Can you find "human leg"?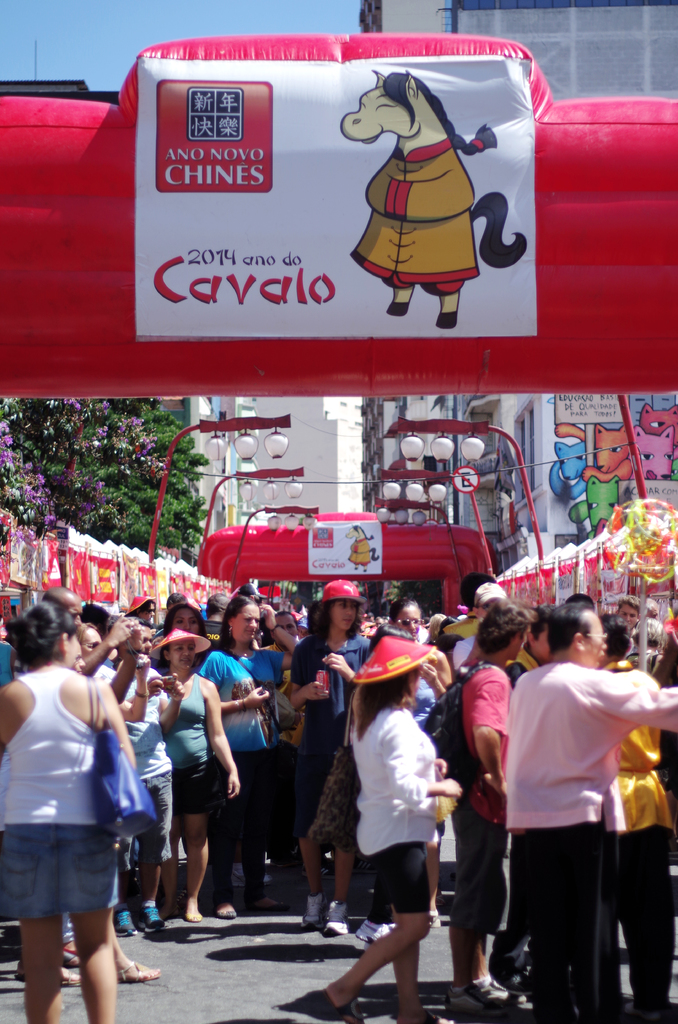
Yes, bounding box: BBox(464, 803, 510, 995).
